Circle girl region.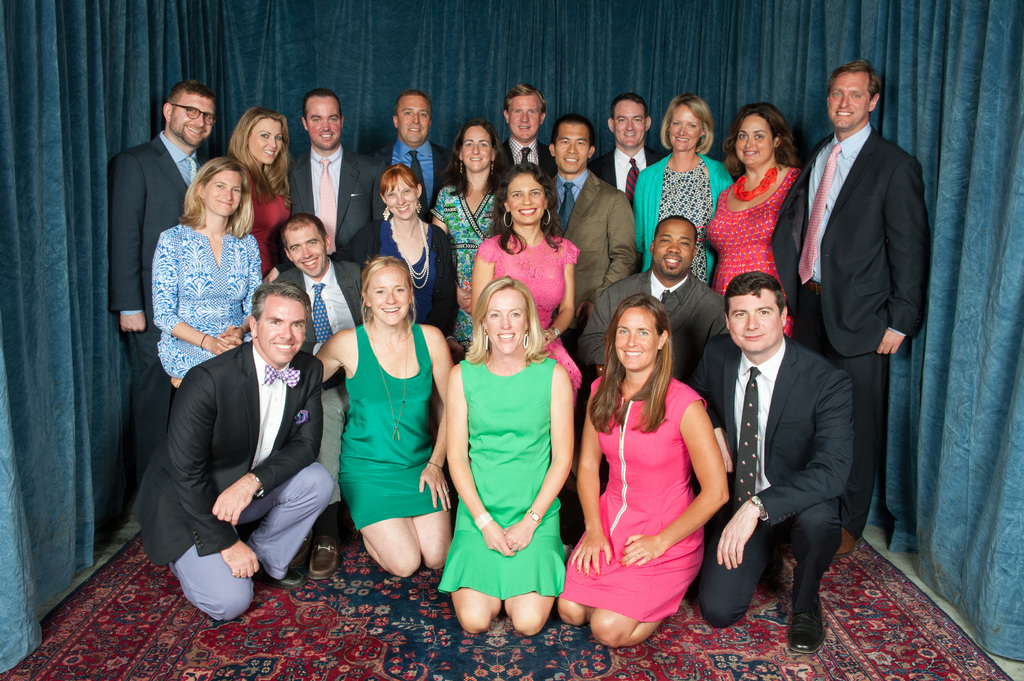
Region: <region>345, 164, 451, 319</region>.
